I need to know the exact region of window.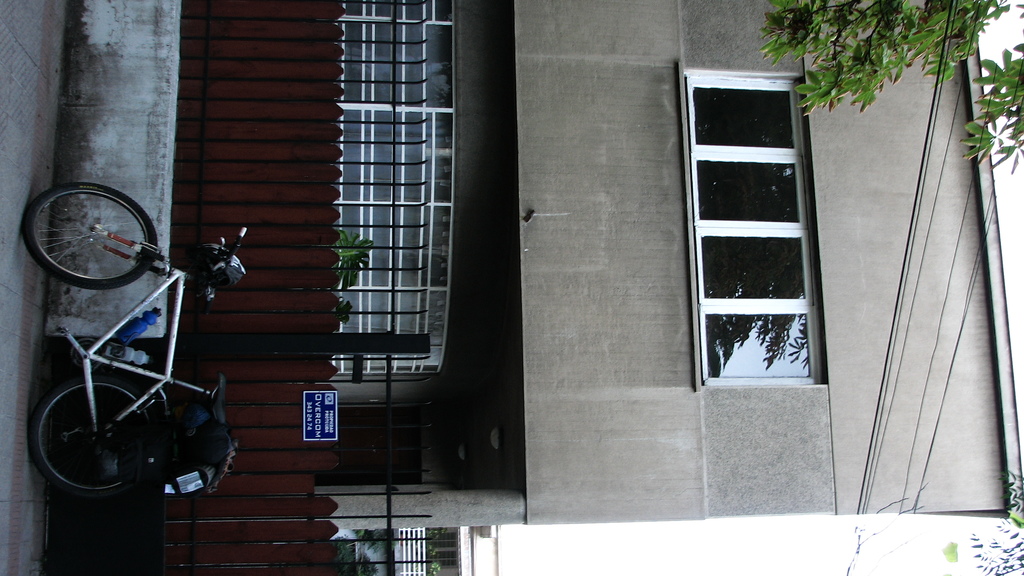
Region: 337, 0, 456, 373.
